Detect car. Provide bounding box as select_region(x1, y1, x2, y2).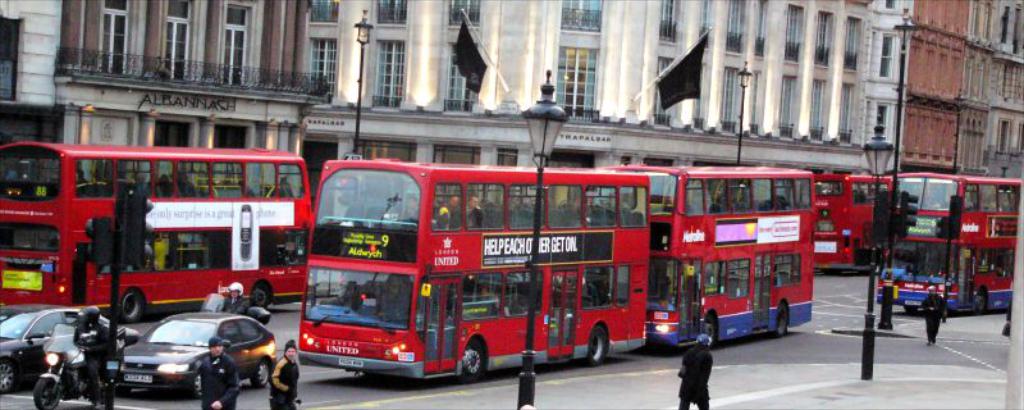
select_region(0, 313, 141, 400).
